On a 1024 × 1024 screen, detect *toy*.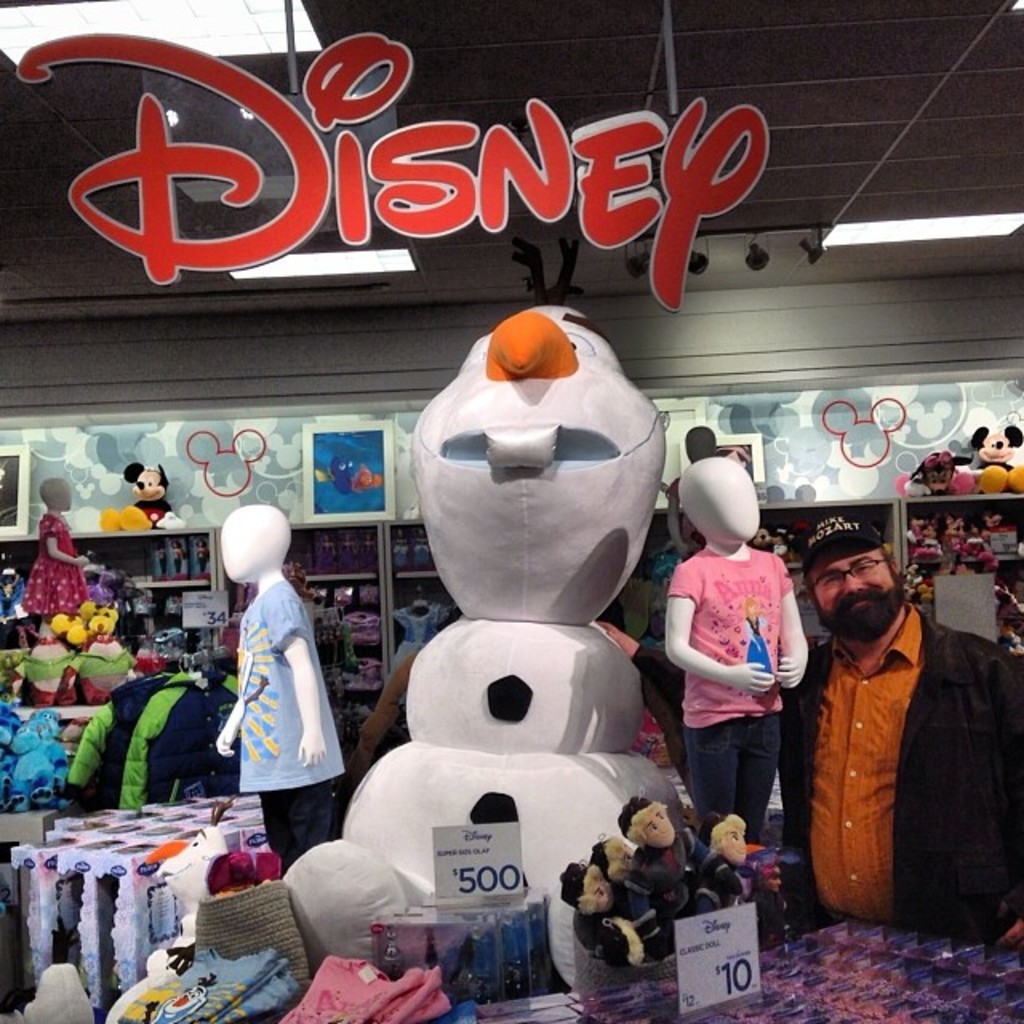
detection(278, 299, 682, 974).
